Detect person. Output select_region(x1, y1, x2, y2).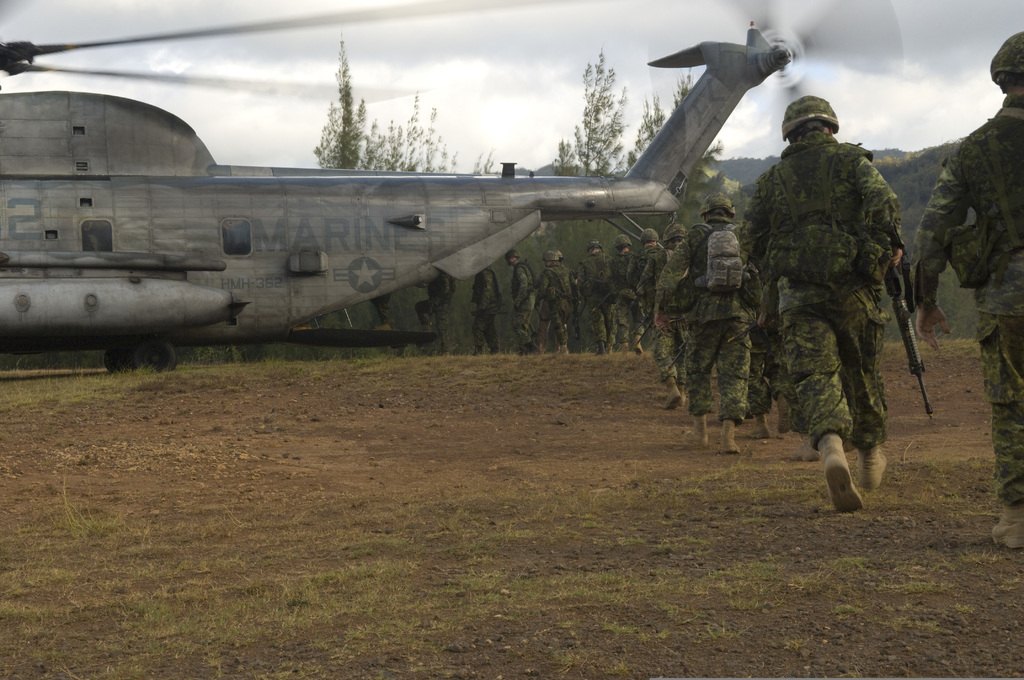
select_region(697, 95, 916, 490).
